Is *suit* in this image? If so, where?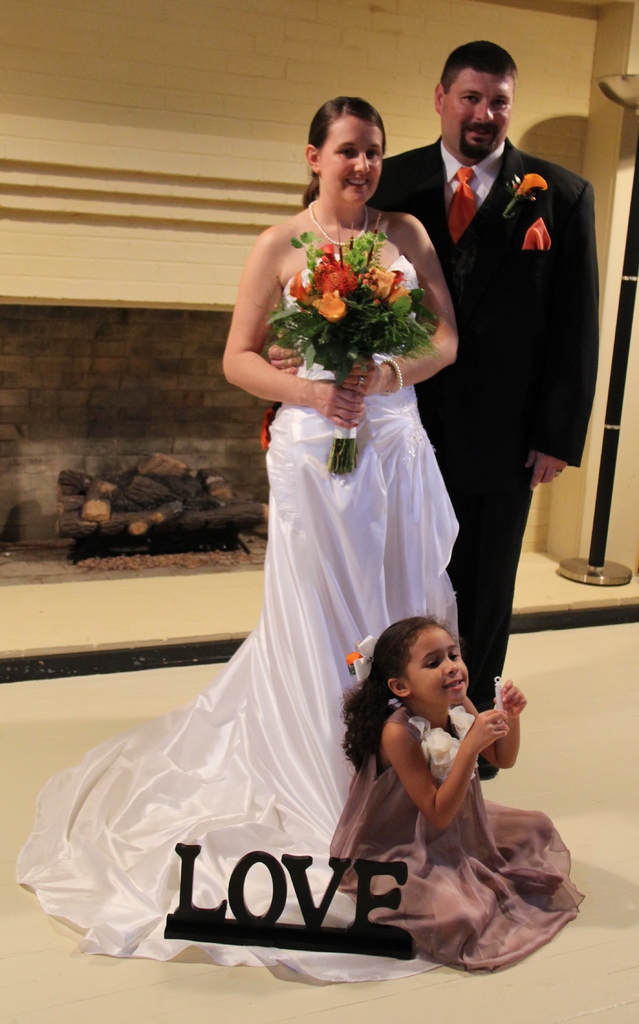
Yes, at 421:48:602:655.
